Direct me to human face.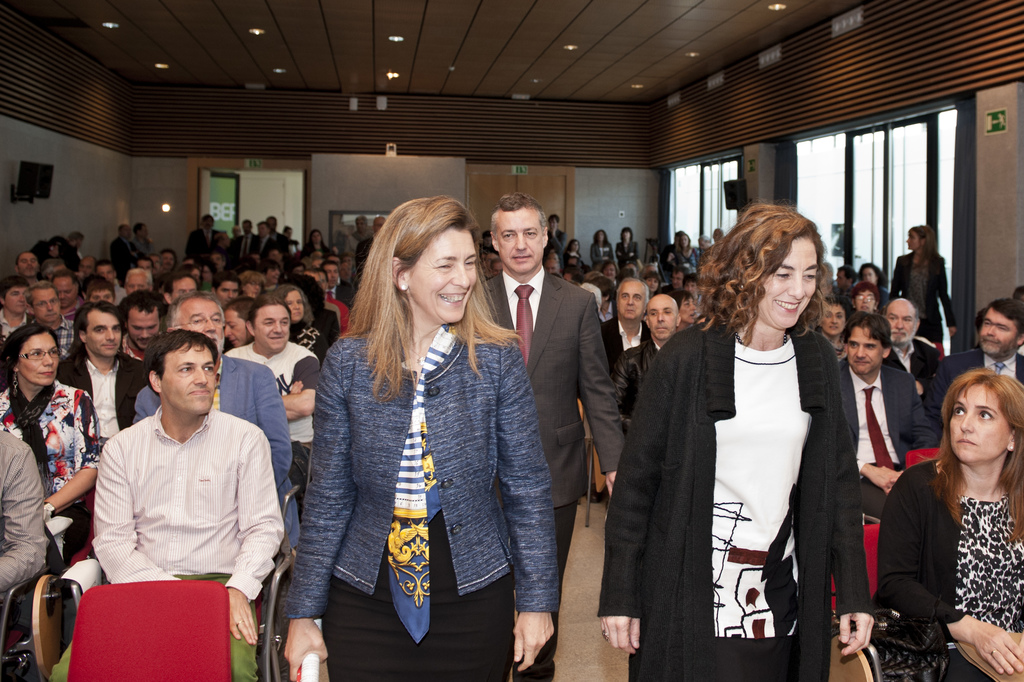
Direction: crop(172, 275, 198, 298).
